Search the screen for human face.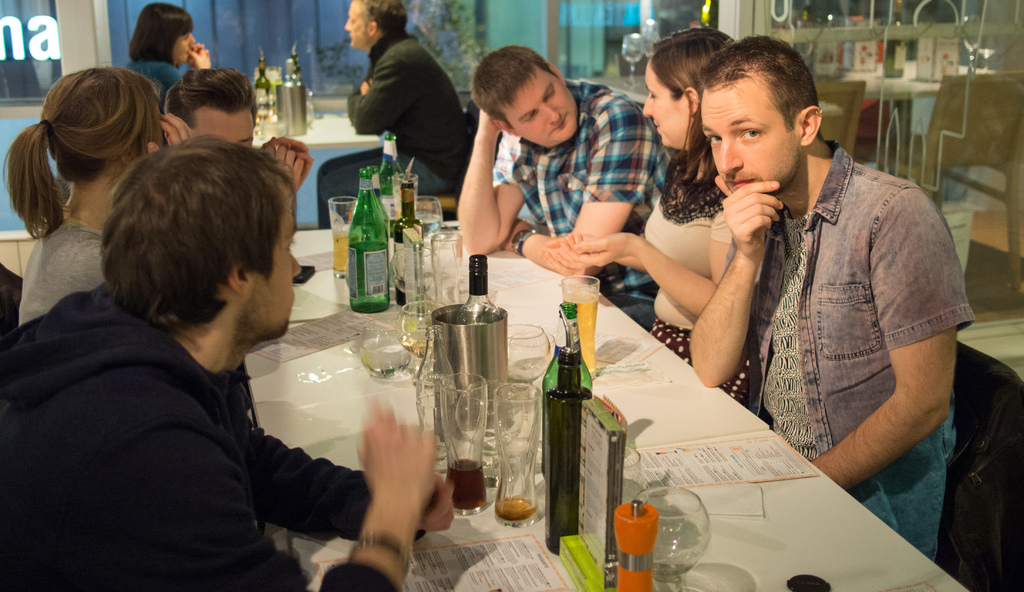
Found at [185,104,259,146].
